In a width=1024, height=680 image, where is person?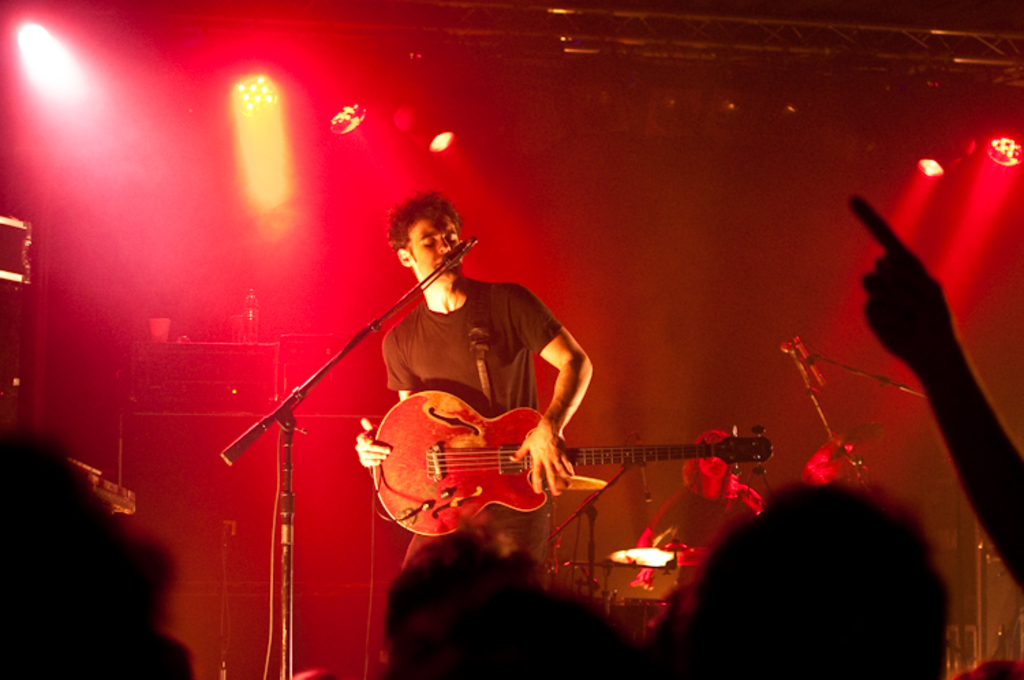
(852,188,1023,598).
